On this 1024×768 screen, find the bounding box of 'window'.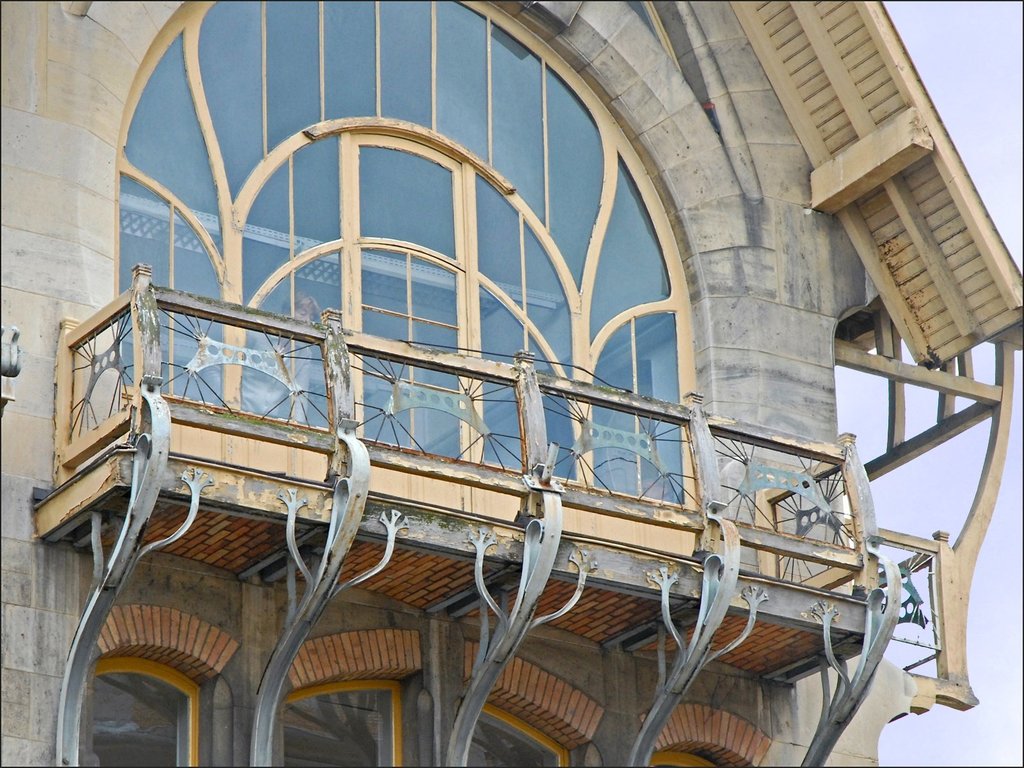
Bounding box: BBox(465, 706, 572, 767).
